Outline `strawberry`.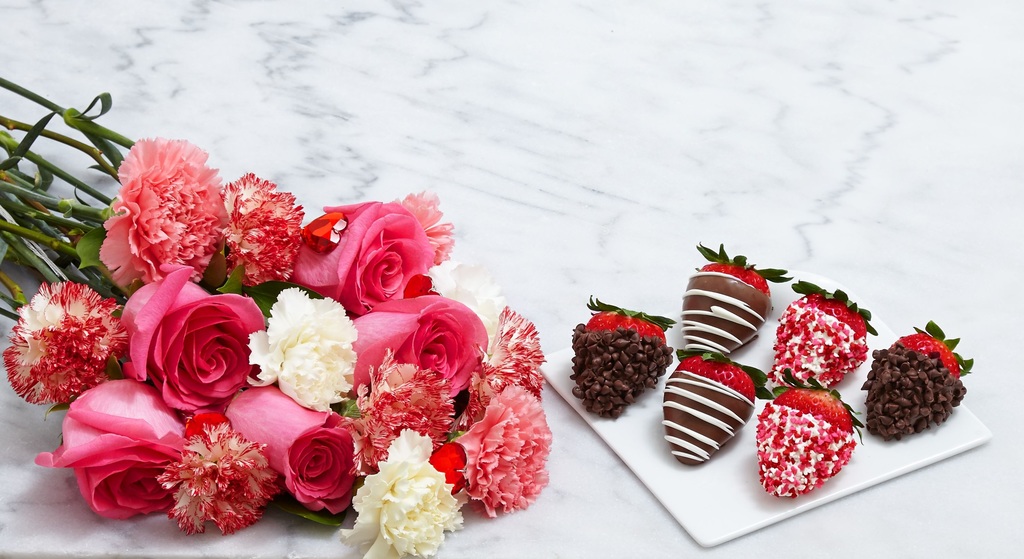
Outline: [x1=674, y1=238, x2=789, y2=358].
